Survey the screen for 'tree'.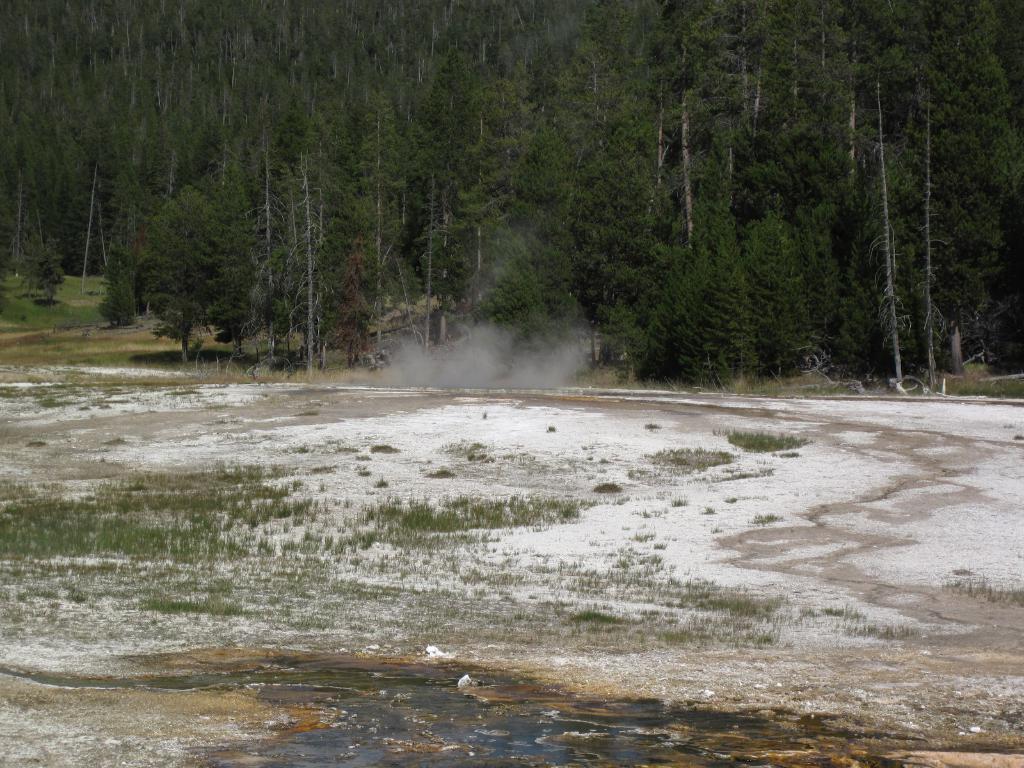
Survey found: 39, 104, 83, 264.
